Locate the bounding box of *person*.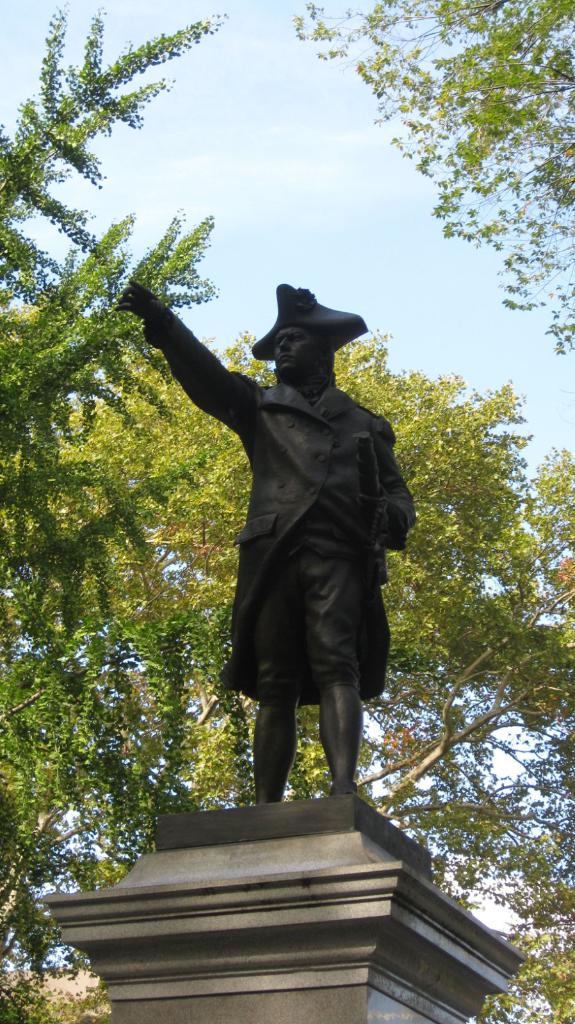
Bounding box: <bbox>134, 236, 411, 871</bbox>.
